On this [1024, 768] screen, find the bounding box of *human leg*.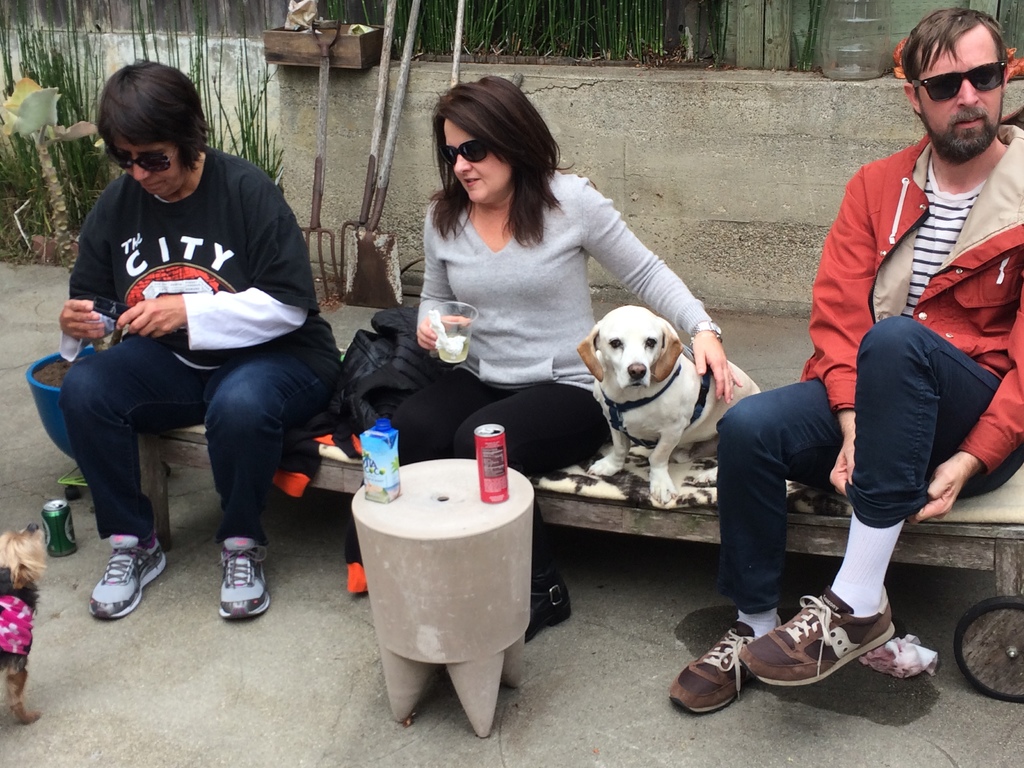
Bounding box: region(445, 379, 614, 644).
